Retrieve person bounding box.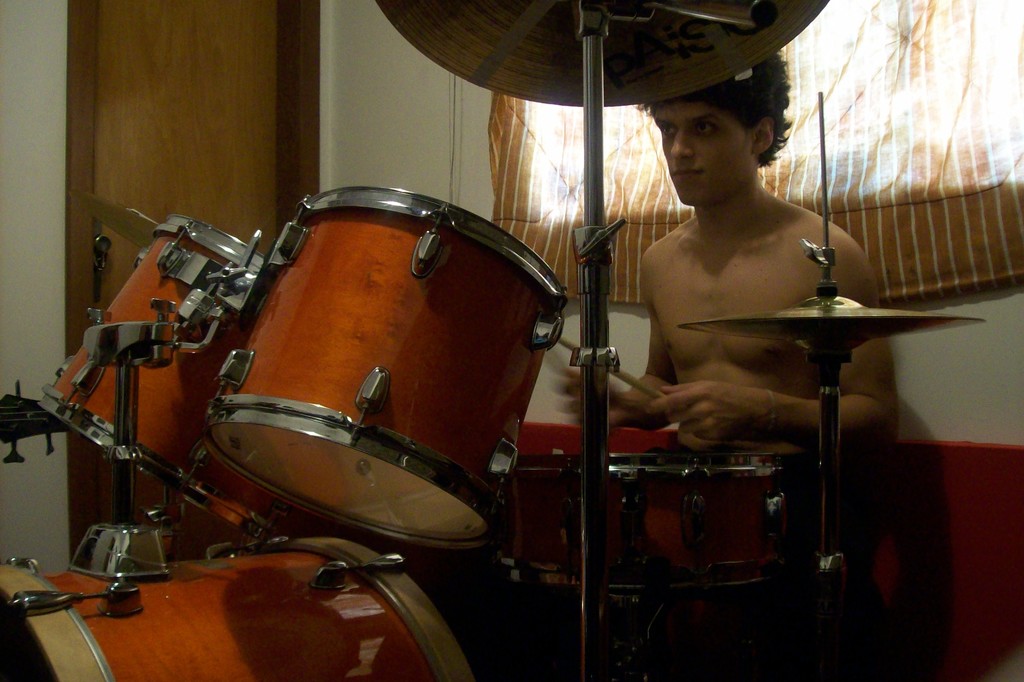
Bounding box: <region>623, 57, 888, 482</region>.
